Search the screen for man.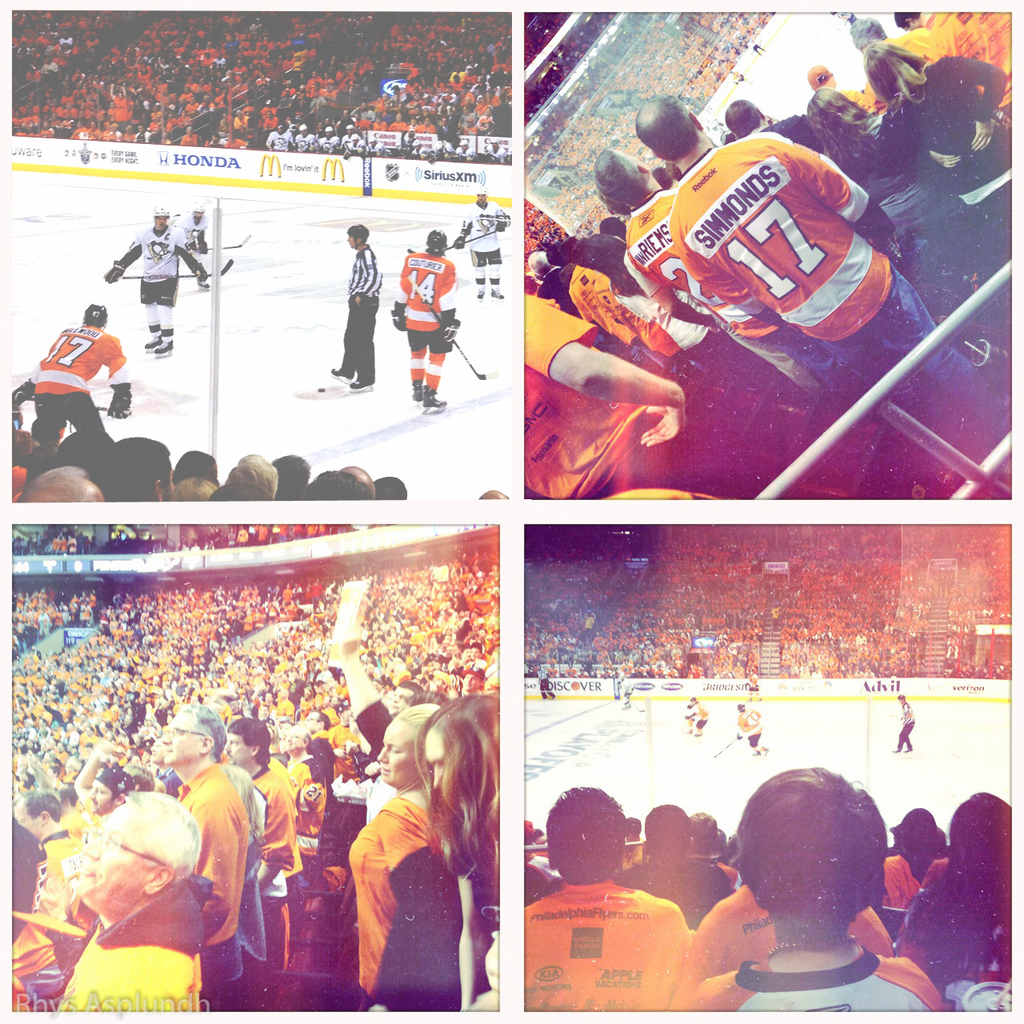
Found at box=[218, 710, 303, 926].
